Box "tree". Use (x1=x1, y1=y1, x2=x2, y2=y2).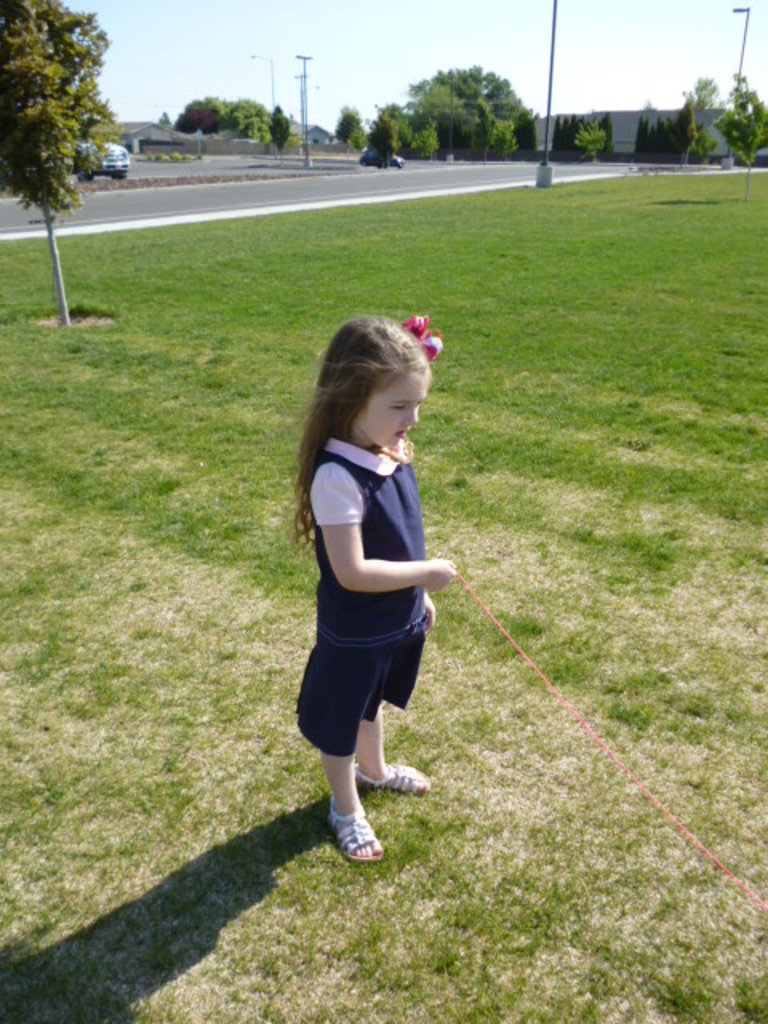
(x1=320, y1=106, x2=360, y2=152).
